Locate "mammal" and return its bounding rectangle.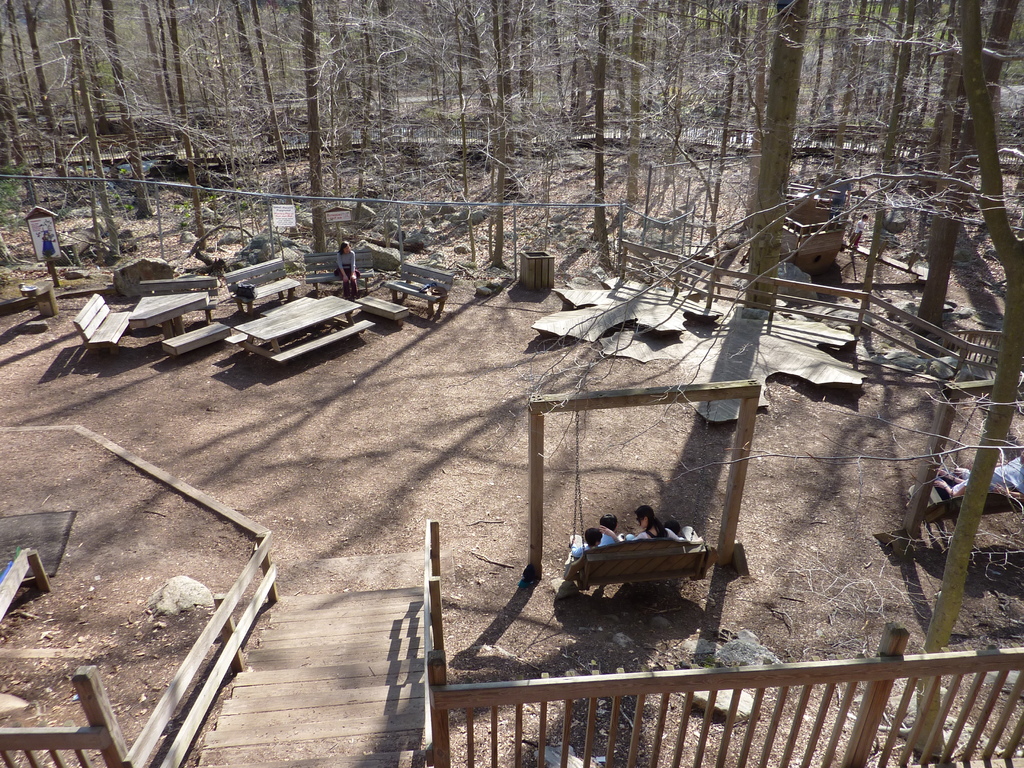
locate(598, 504, 702, 539).
